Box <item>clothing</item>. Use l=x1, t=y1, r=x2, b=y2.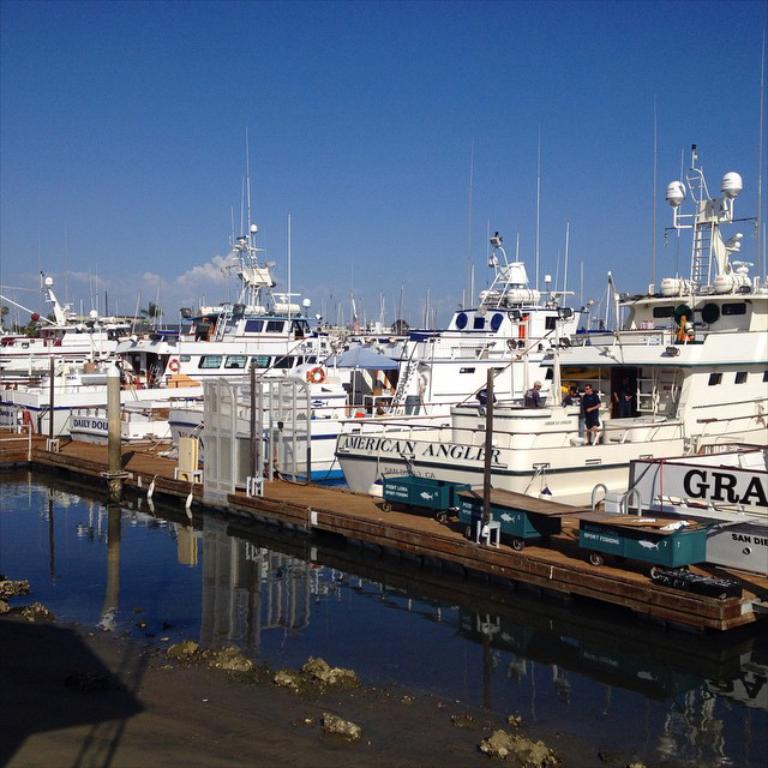
l=521, t=386, r=544, b=409.
